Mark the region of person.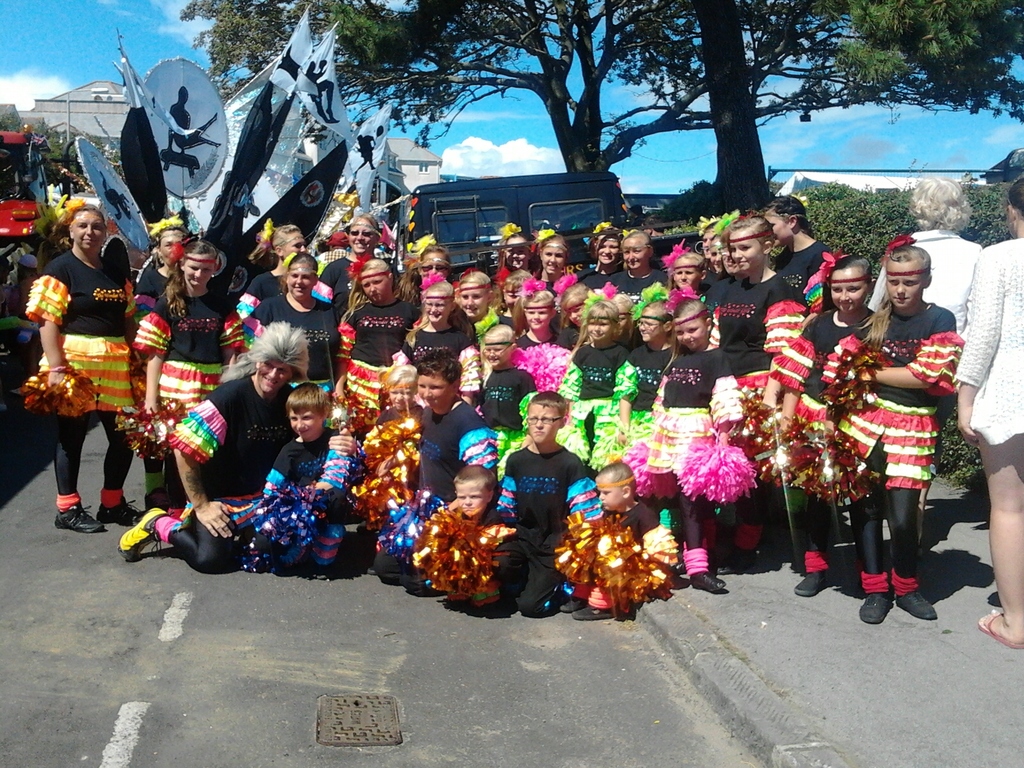
Region: <region>493, 269, 534, 319</region>.
